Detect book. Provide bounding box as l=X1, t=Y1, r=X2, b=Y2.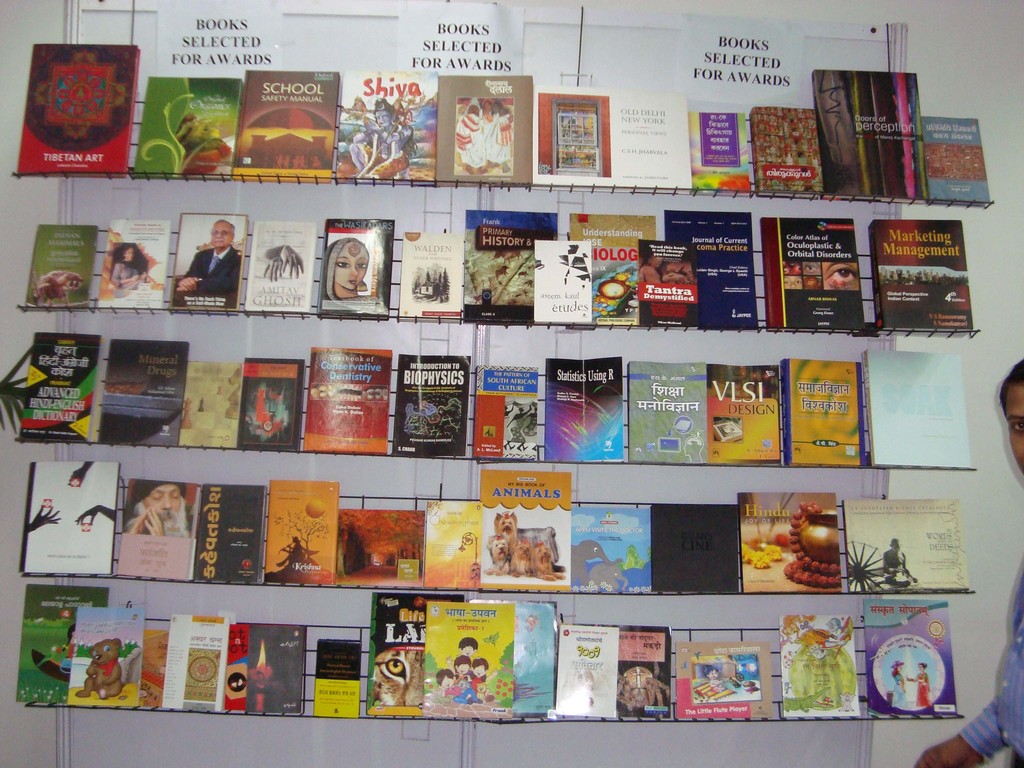
l=15, t=331, r=110, b=447.
